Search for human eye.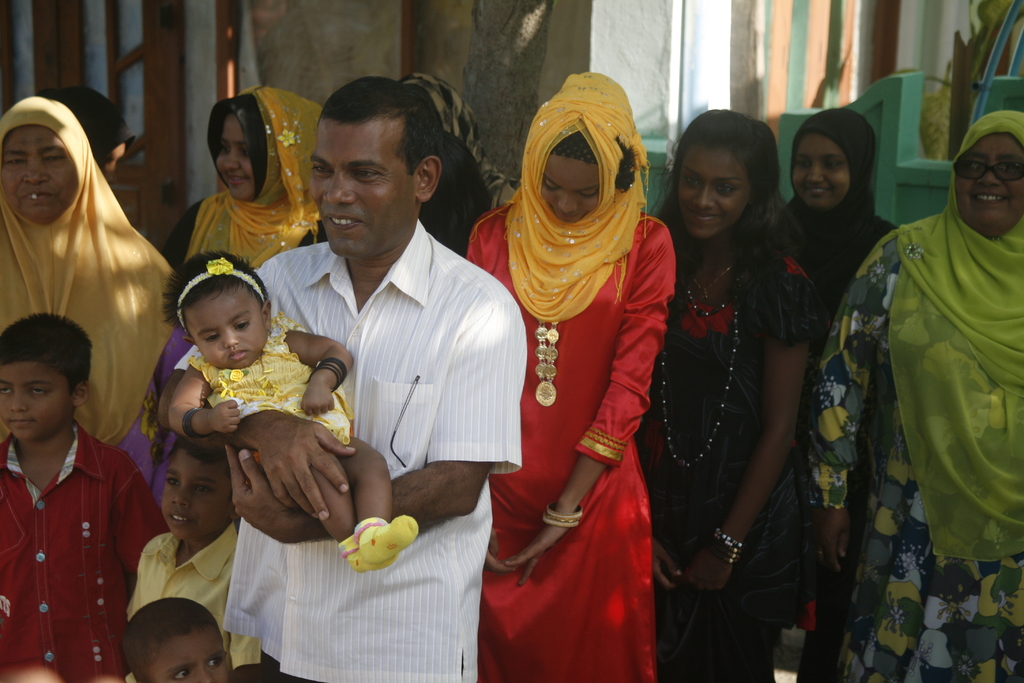
Found at (192, 483, 214, 493).
